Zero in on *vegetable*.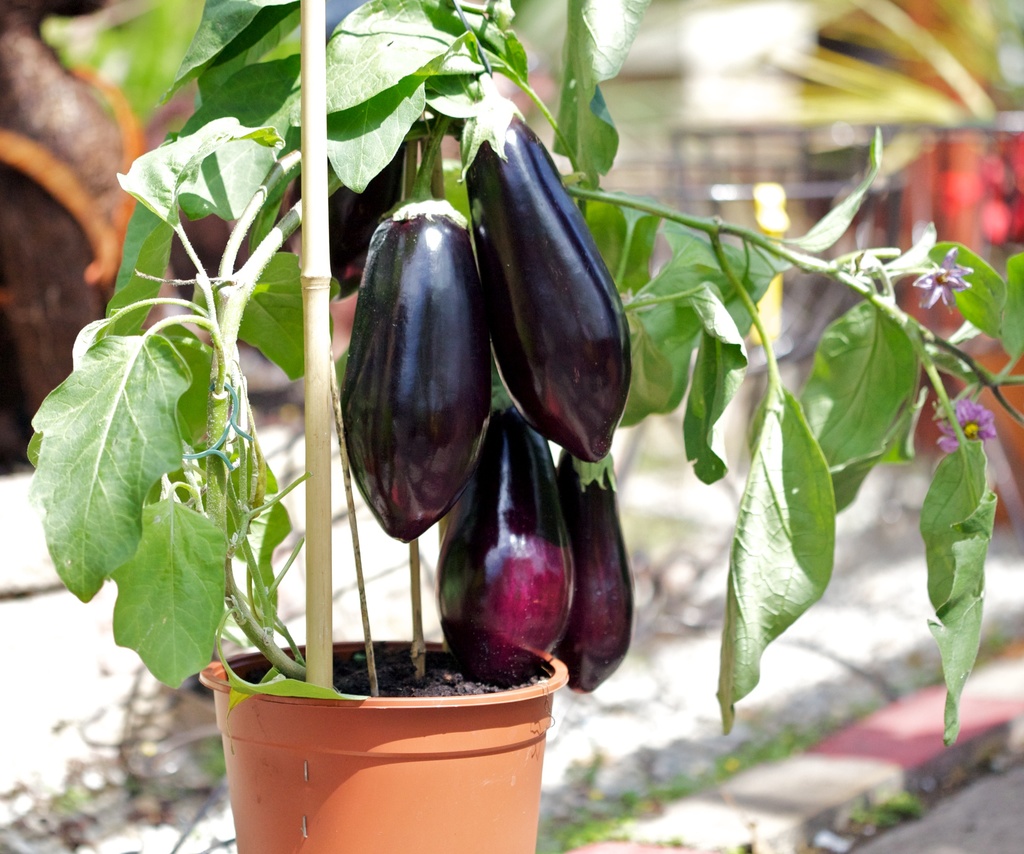
Zeroed in: crop(548, 452, 632, 693).
